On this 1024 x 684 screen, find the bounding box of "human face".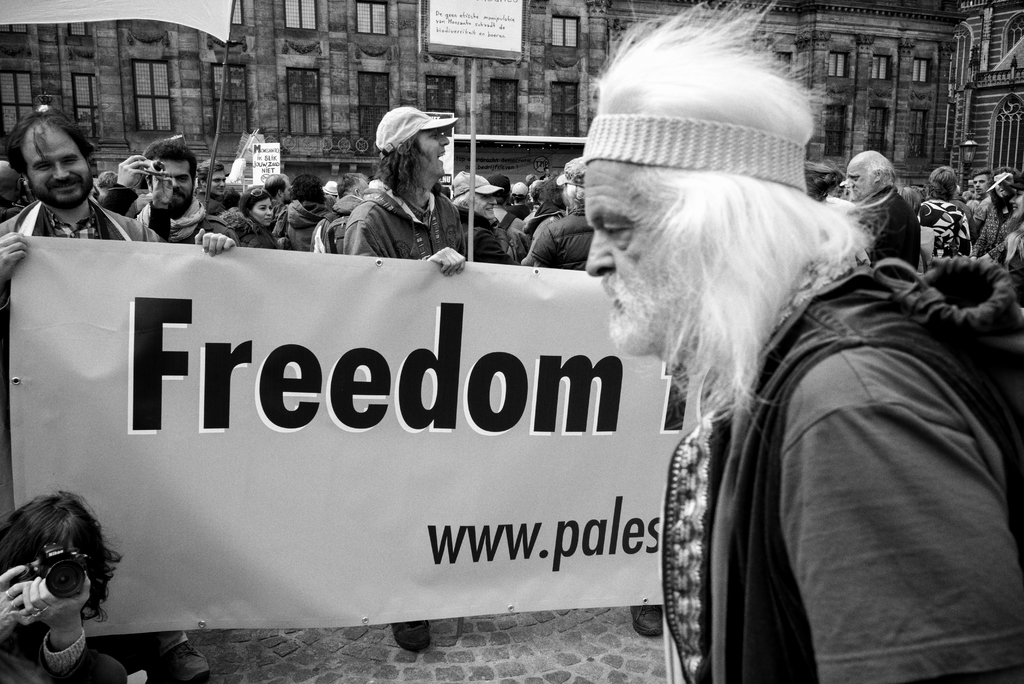
Bounding box: {"left": 476, "top": 195, "right": 495, "bottom": 216}.
